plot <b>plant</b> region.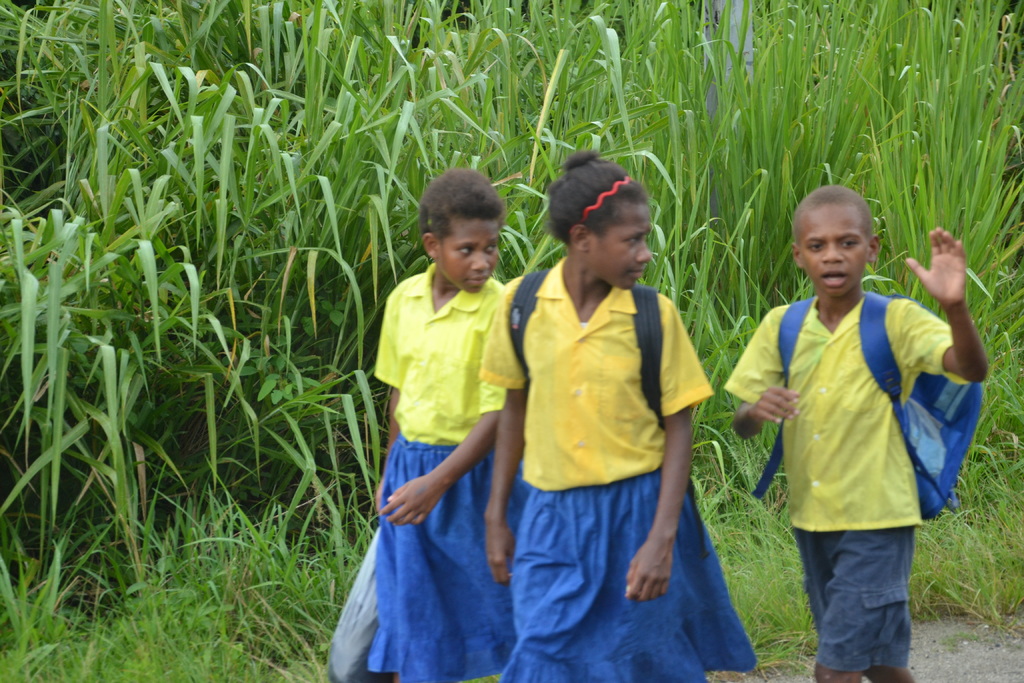
Plotted at (70,591,261,679).
